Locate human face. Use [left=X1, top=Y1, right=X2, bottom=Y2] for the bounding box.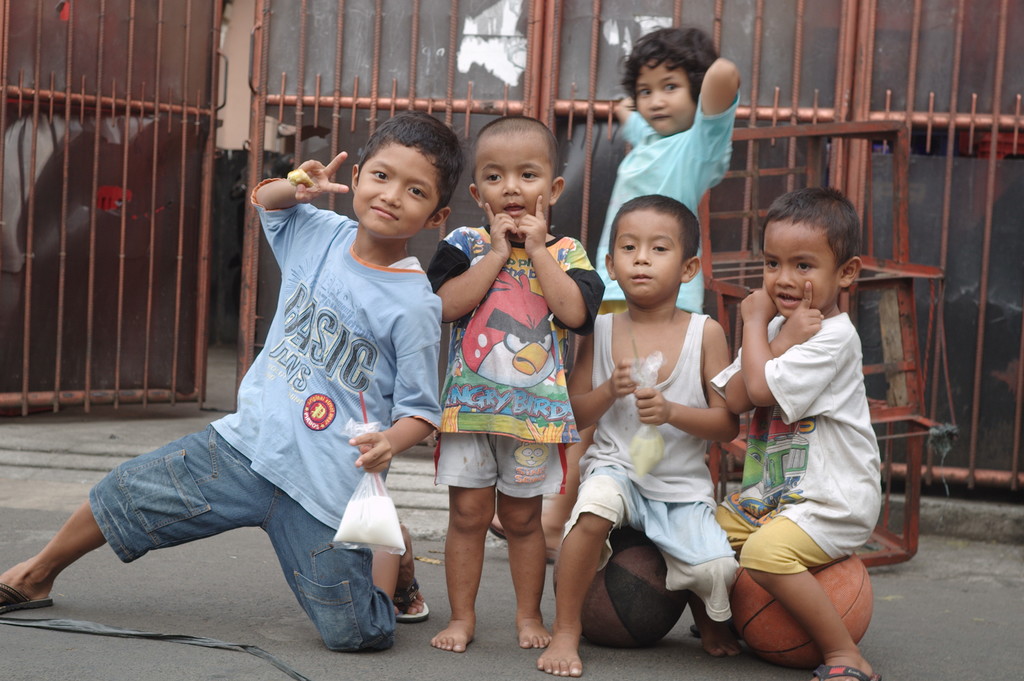
[left=758, top=217, right=840, bottom=314].
